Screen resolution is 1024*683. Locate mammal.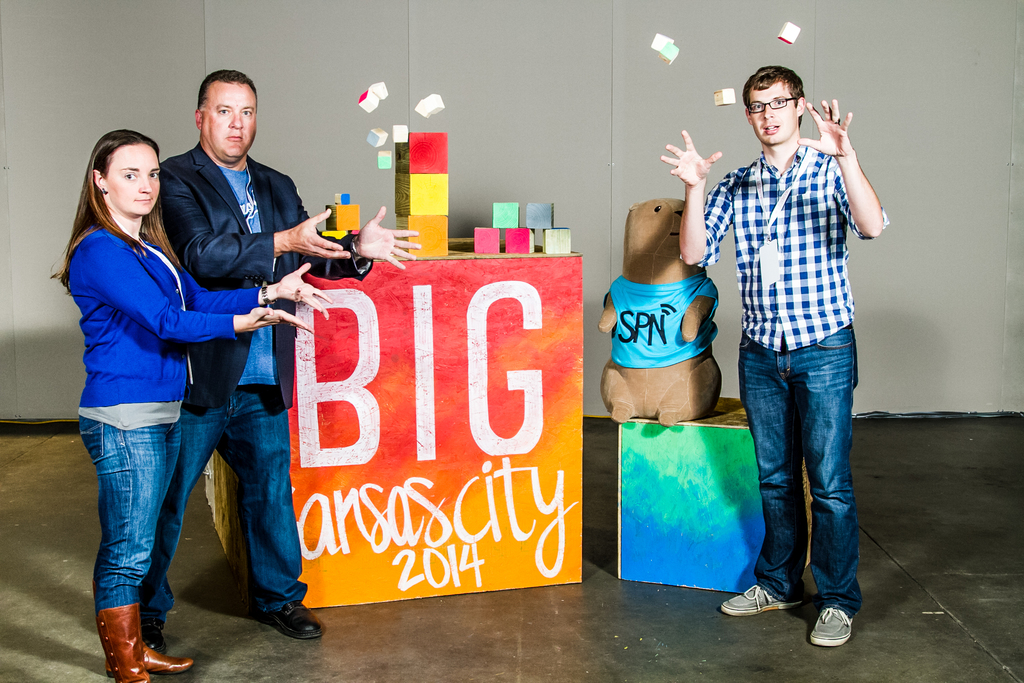
<bbox>137, 74, 423, 654</bbox>.
